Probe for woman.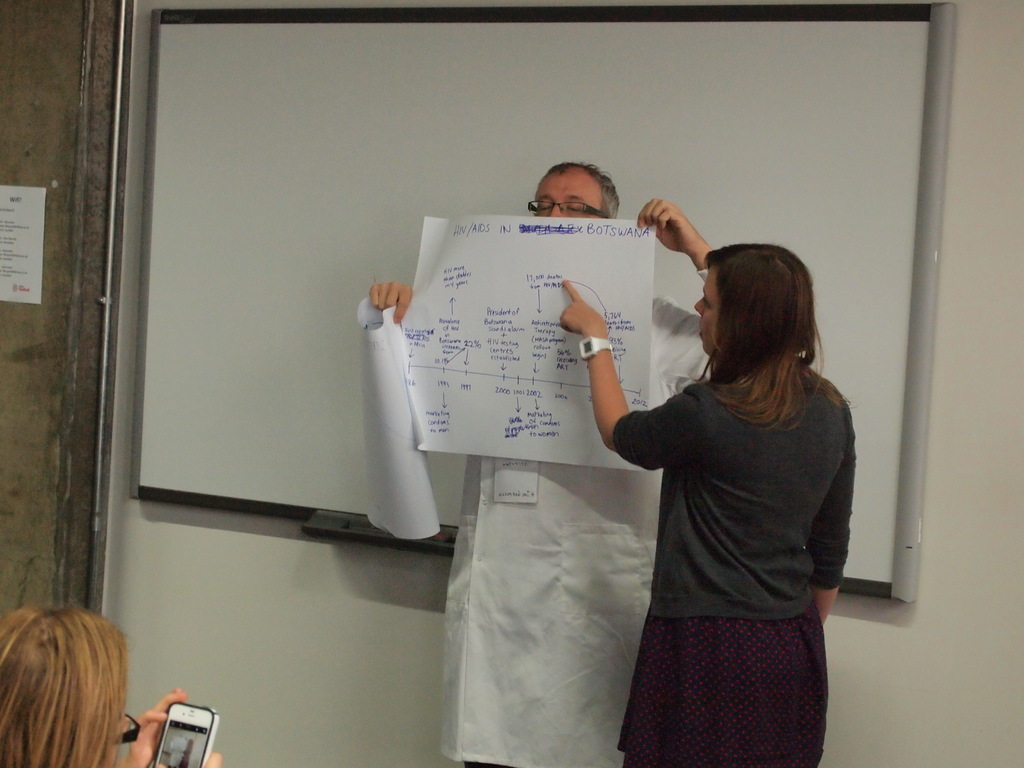
Probe result: 0, 605, 221, 767.
